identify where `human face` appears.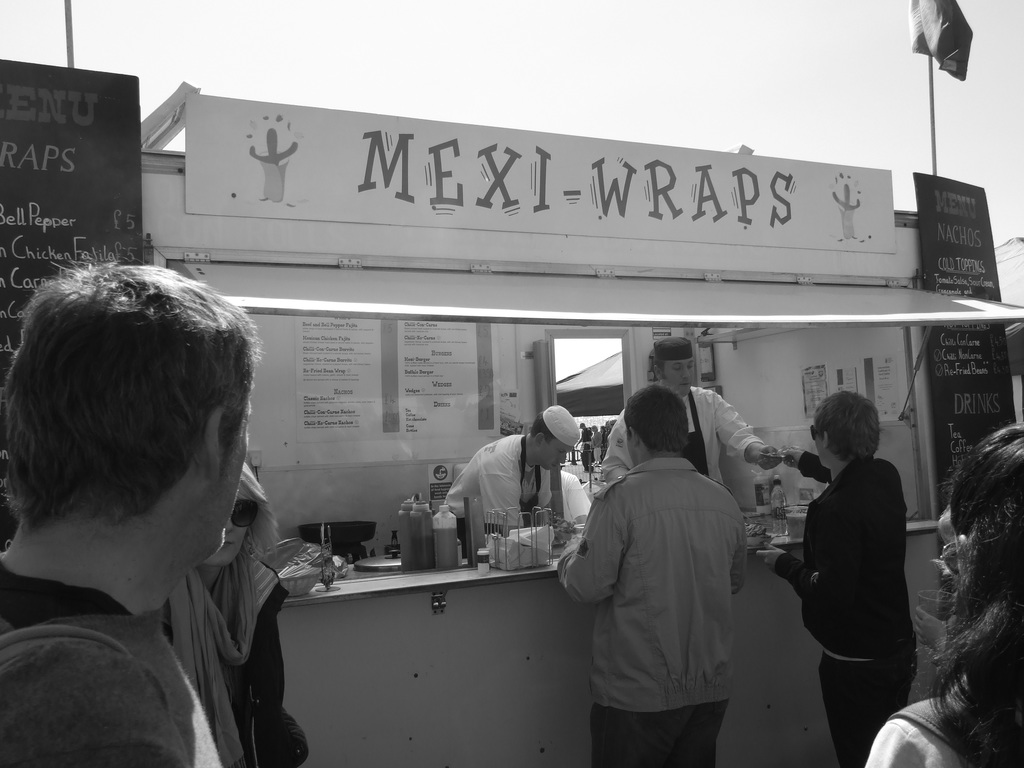
Appears at Rect(666, 359, 694, 396).
